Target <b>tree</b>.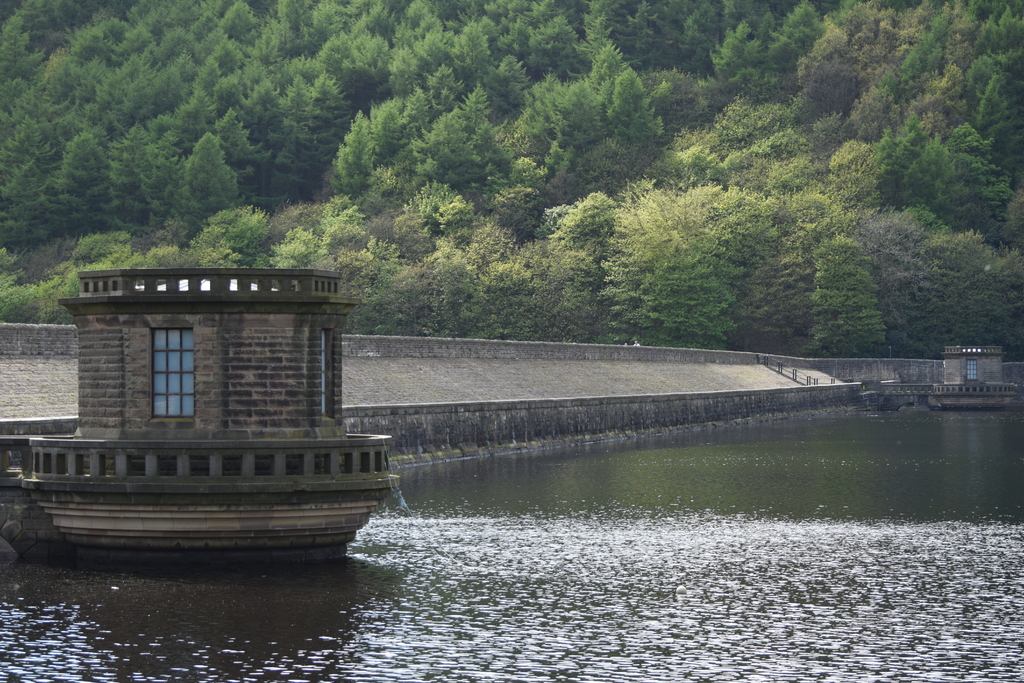
Target region: 804:236:888:361.
